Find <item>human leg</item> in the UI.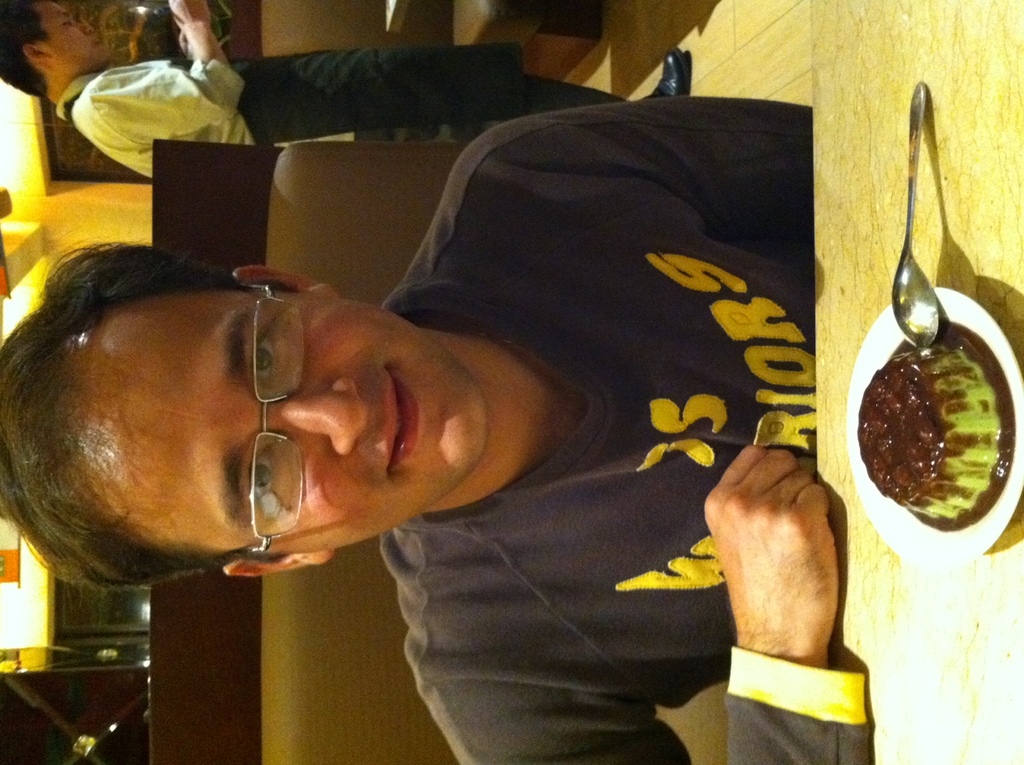
UI element at l=338, t=53, r=674, b=126.
